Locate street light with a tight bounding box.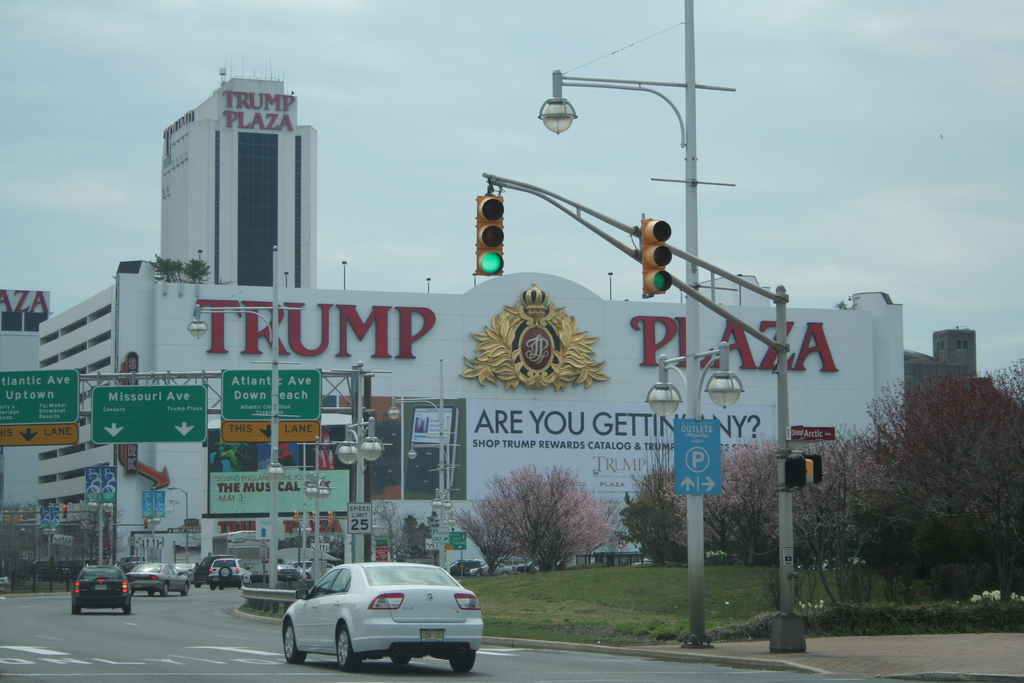
left=146, top=488, right=163, bottom=534.
